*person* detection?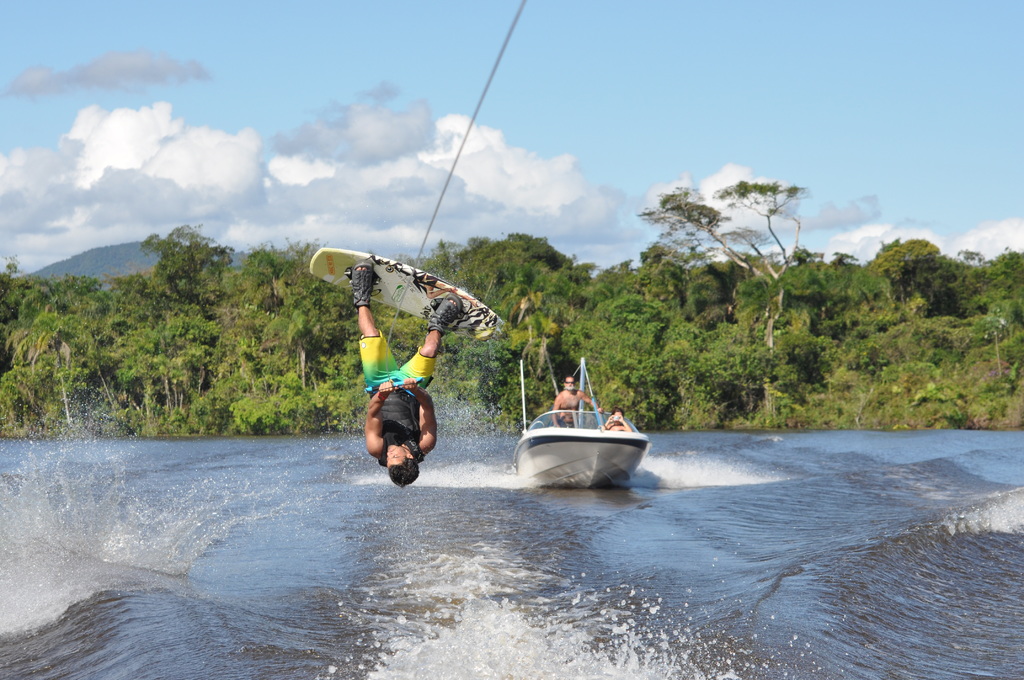
box=[598, 404, 634, 435]
